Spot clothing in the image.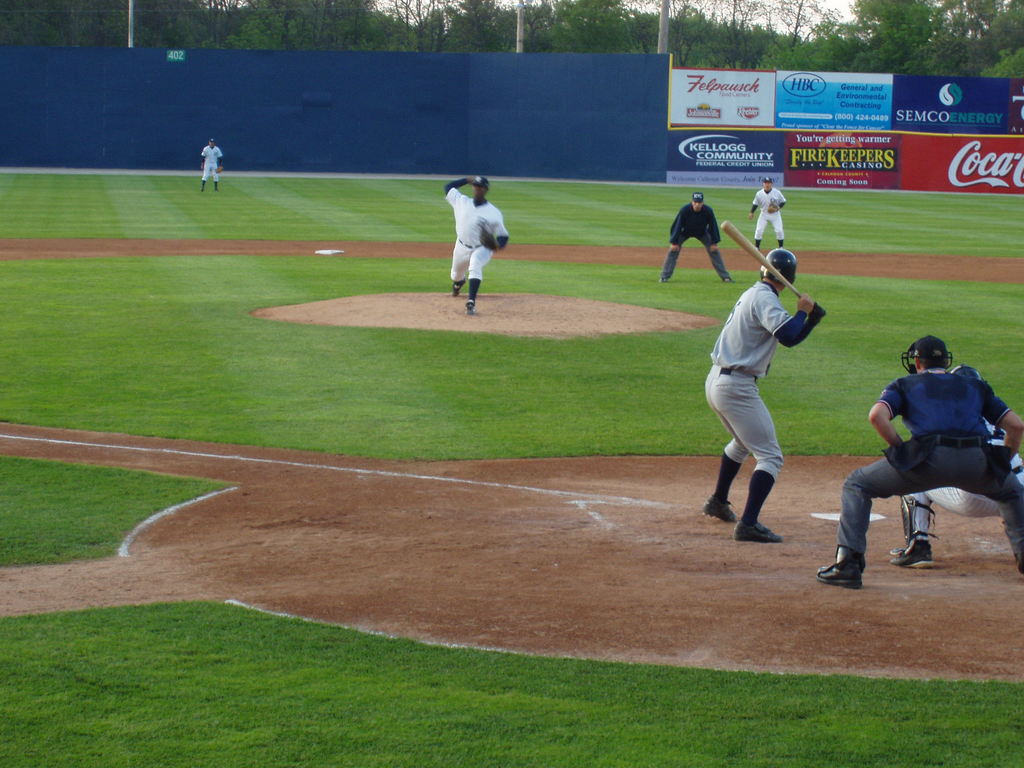
clothing found at (x1=833, y1=366, x2=1023, y2=573).
